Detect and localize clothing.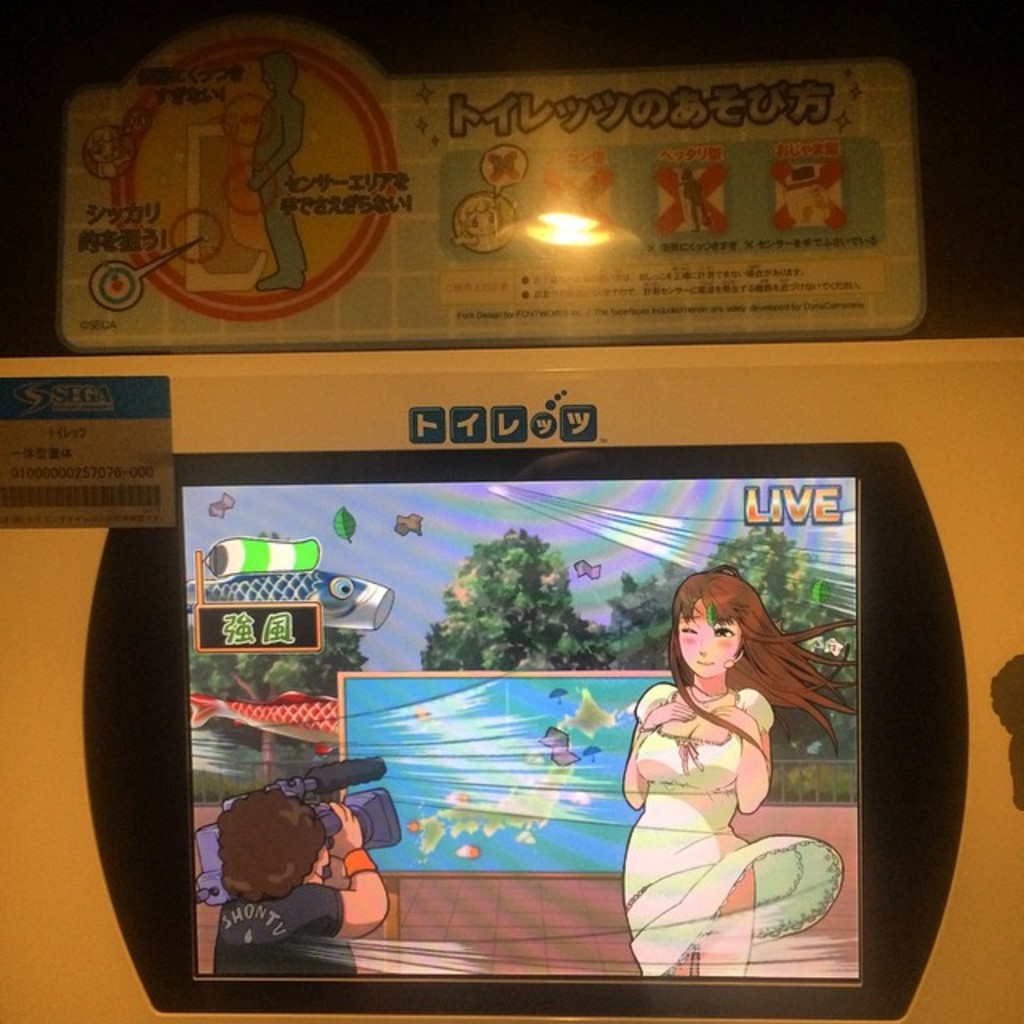
Localized at Rect(619, 685, 843, 979).
